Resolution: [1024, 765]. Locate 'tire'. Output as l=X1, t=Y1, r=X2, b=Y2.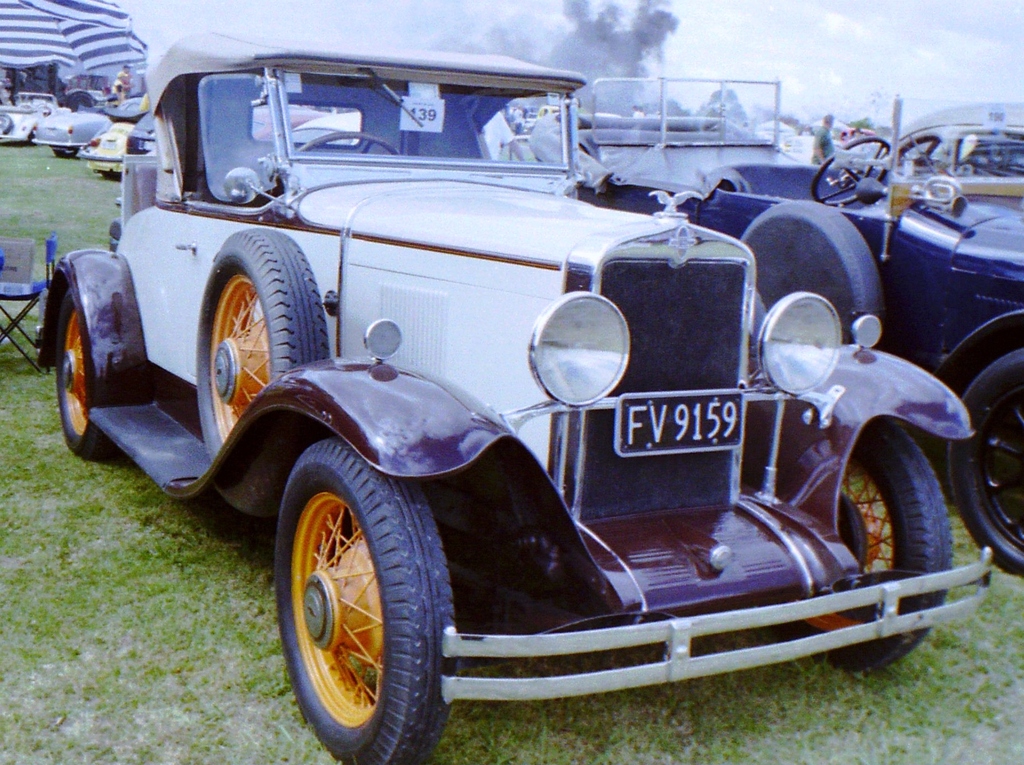
l=53, t=289, r=109, b=454.
